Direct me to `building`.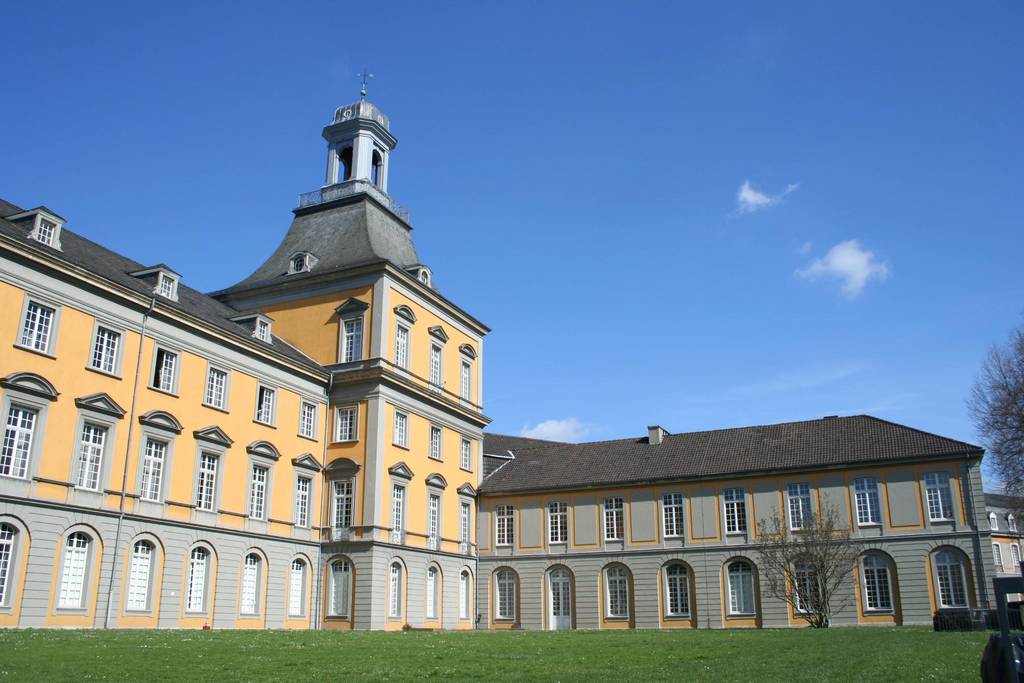
Direction: bbox=(0, 71, 1023, 628).
